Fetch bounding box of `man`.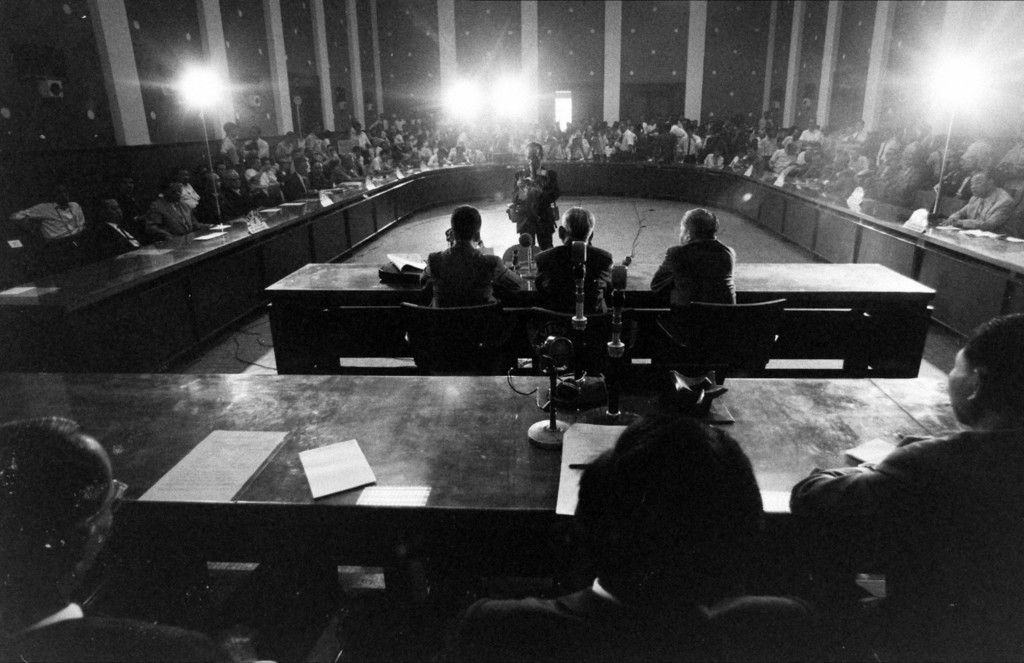
Bbox: bbox=[173, 164, 199, 206].
